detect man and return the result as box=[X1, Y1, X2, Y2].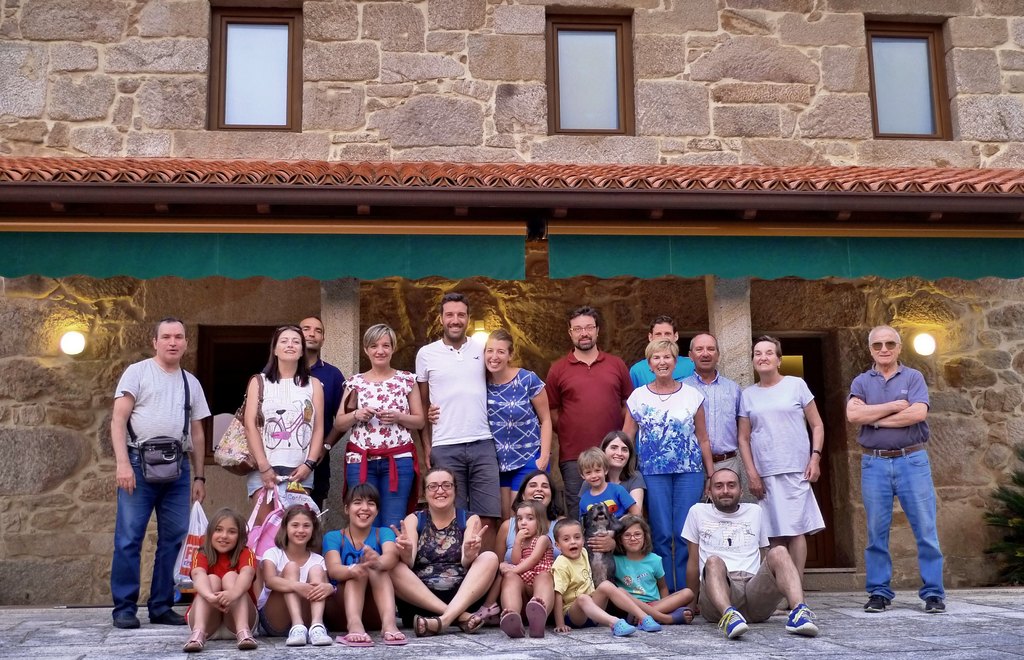
box=[112, 314, 213, 625].
